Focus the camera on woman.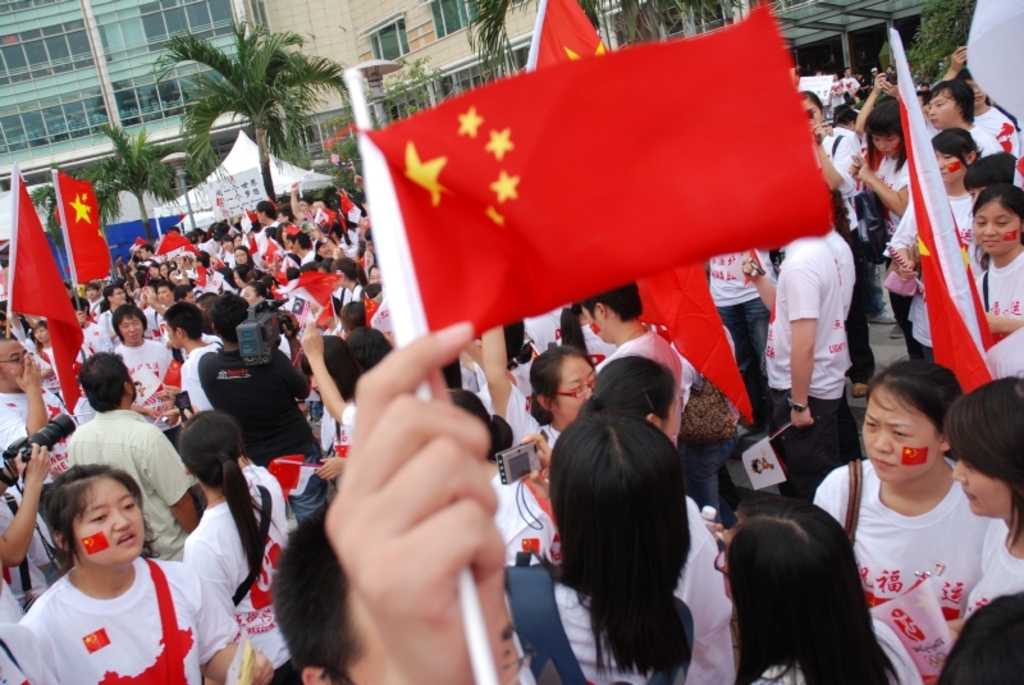
Focus region: 495,416,714,684.
